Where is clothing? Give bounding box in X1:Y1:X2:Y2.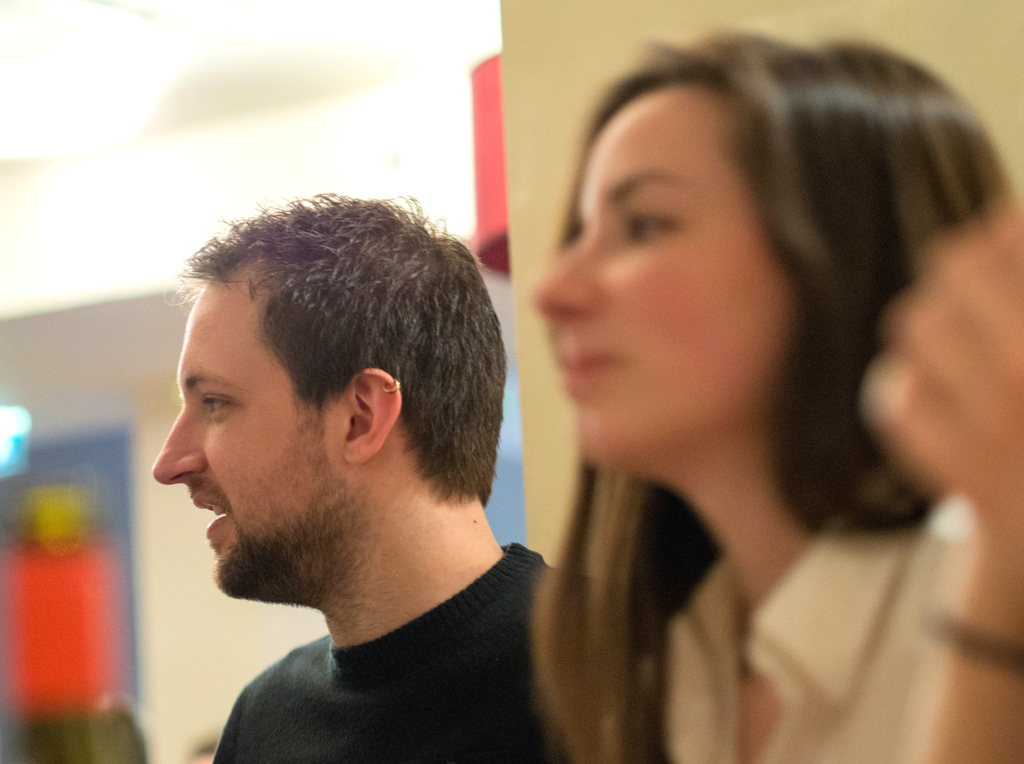
668:495:960:763.
